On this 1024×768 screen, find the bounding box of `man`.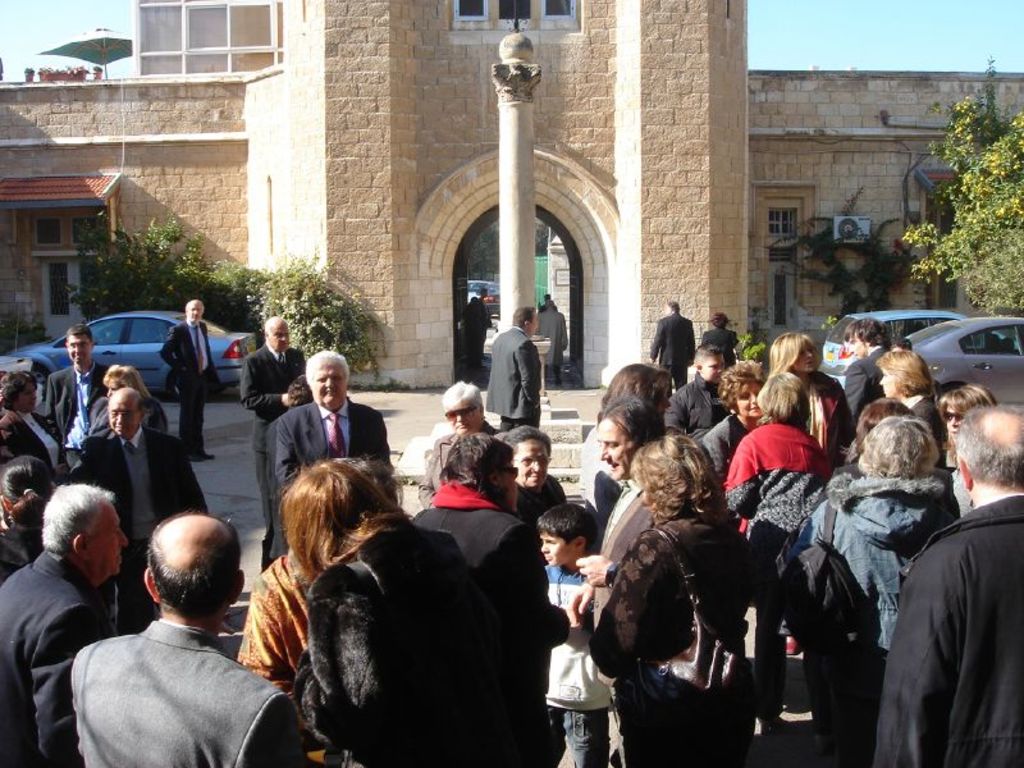
Bounding box: [238,321,310,564].
